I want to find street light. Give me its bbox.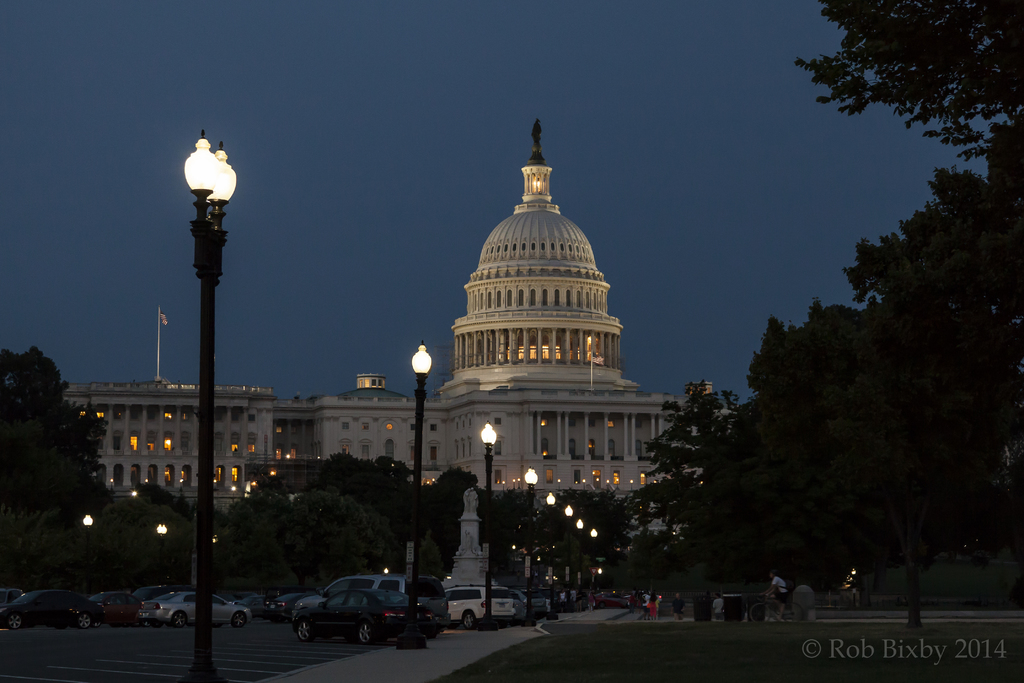
[x1=564, y1=502, x2=573, y2=562].
